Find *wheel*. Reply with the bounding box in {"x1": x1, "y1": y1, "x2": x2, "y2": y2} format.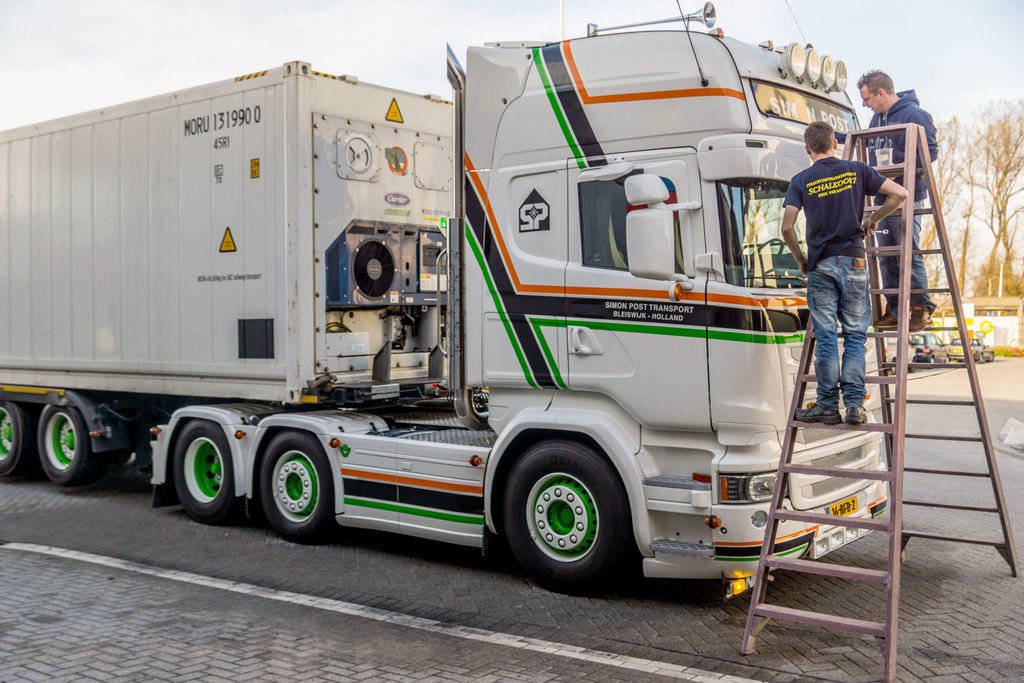
{"x1": 943, "y1": 358, "x2": 950, "y2": 367}.
